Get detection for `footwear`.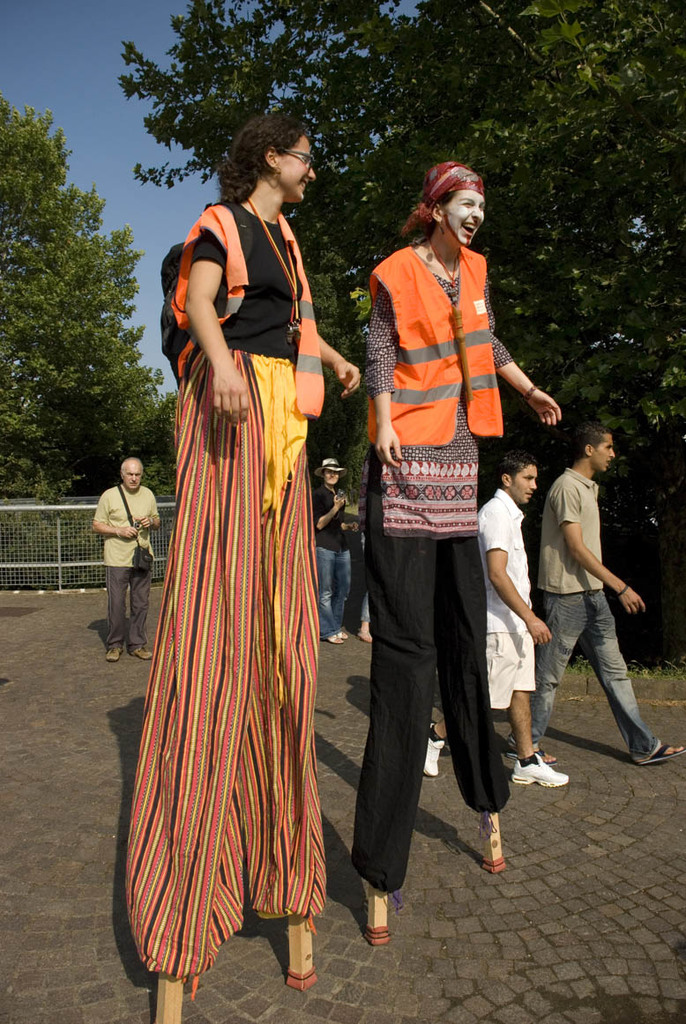
Detection: 528 745 555 766.
